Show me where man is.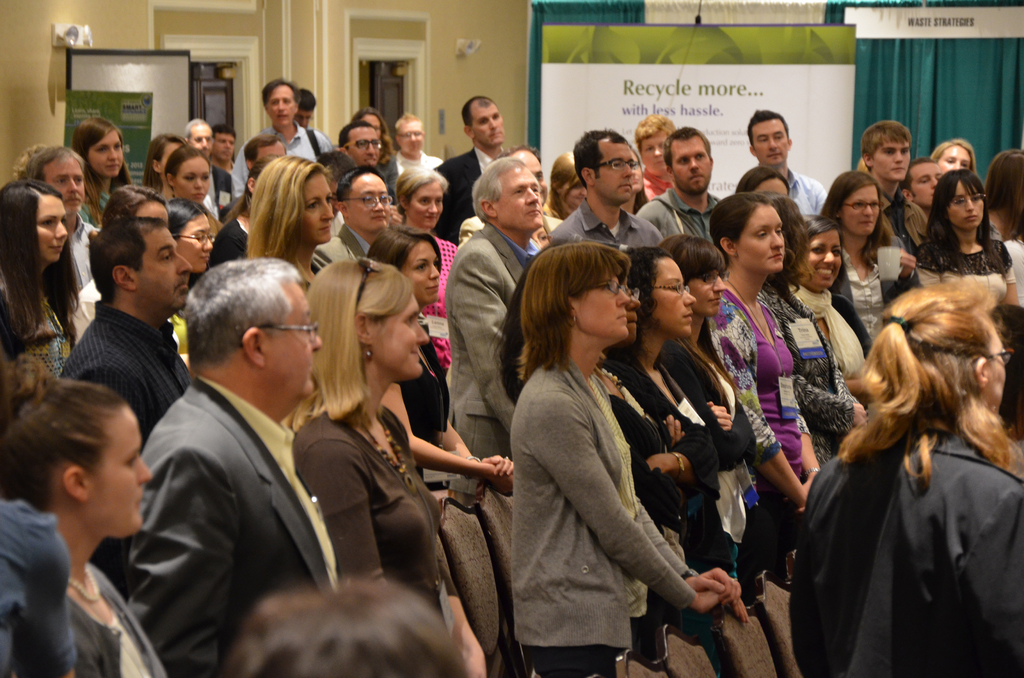
man is at (435, 93, 511, 241).
